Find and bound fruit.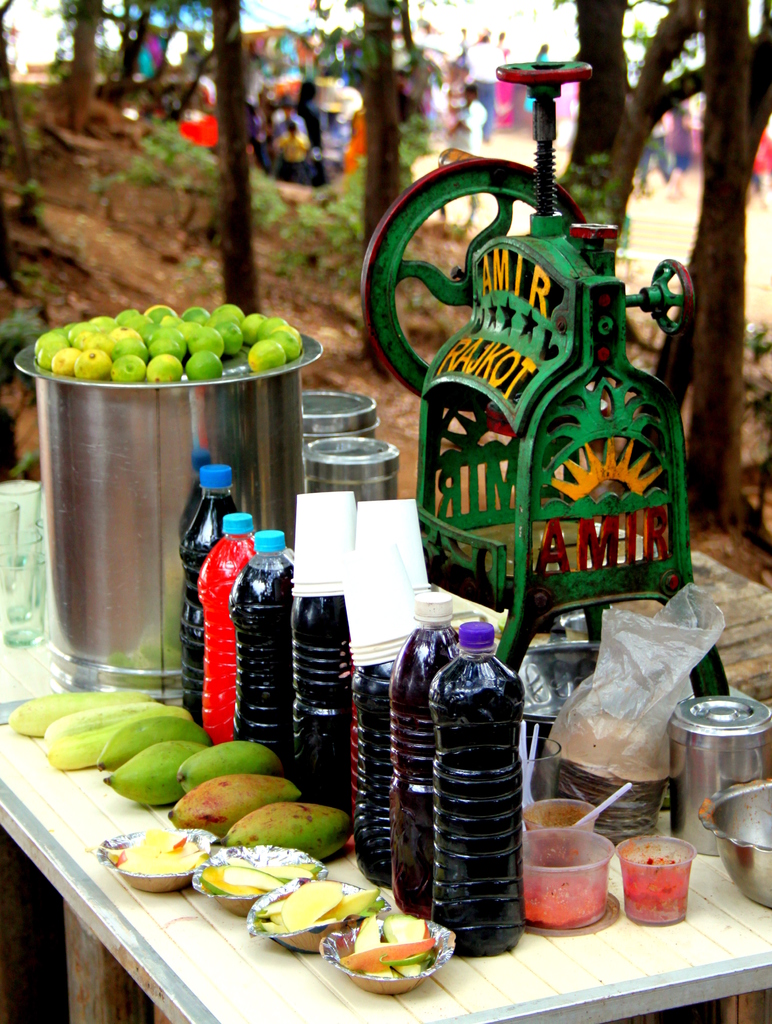
Bound: bbox=[93, 717, 213, 775].
